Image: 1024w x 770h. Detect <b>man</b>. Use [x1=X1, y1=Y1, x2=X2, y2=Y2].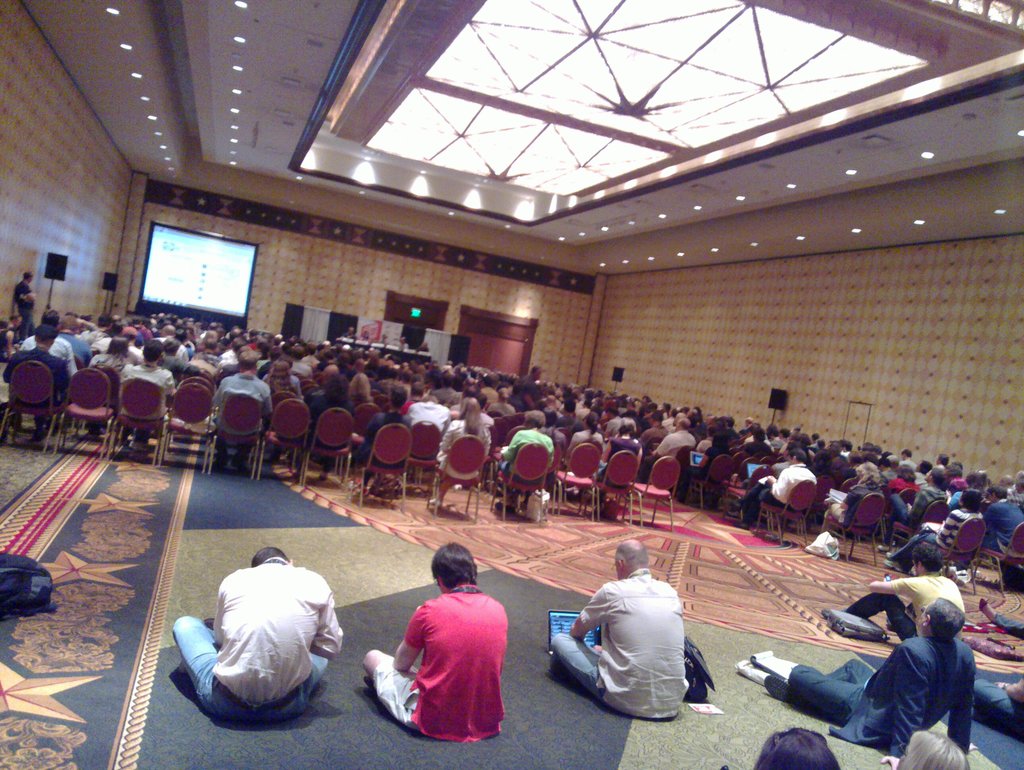
[x1=982, y1=482, x2=1023, y2=562].
